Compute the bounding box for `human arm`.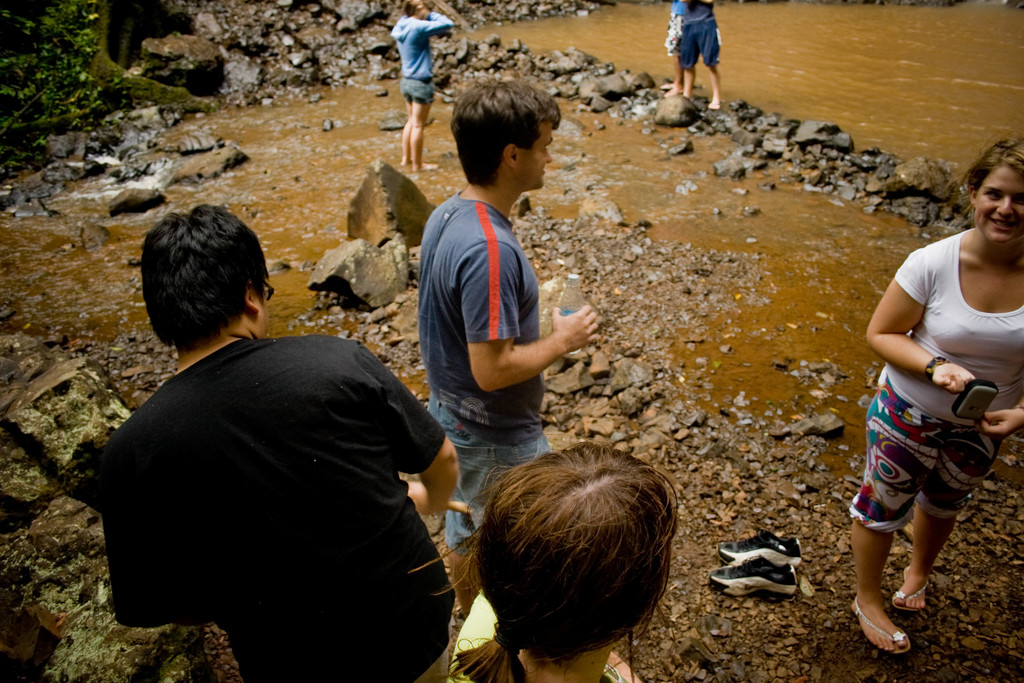
left=979, top=397, right=1023, bottom=439.
